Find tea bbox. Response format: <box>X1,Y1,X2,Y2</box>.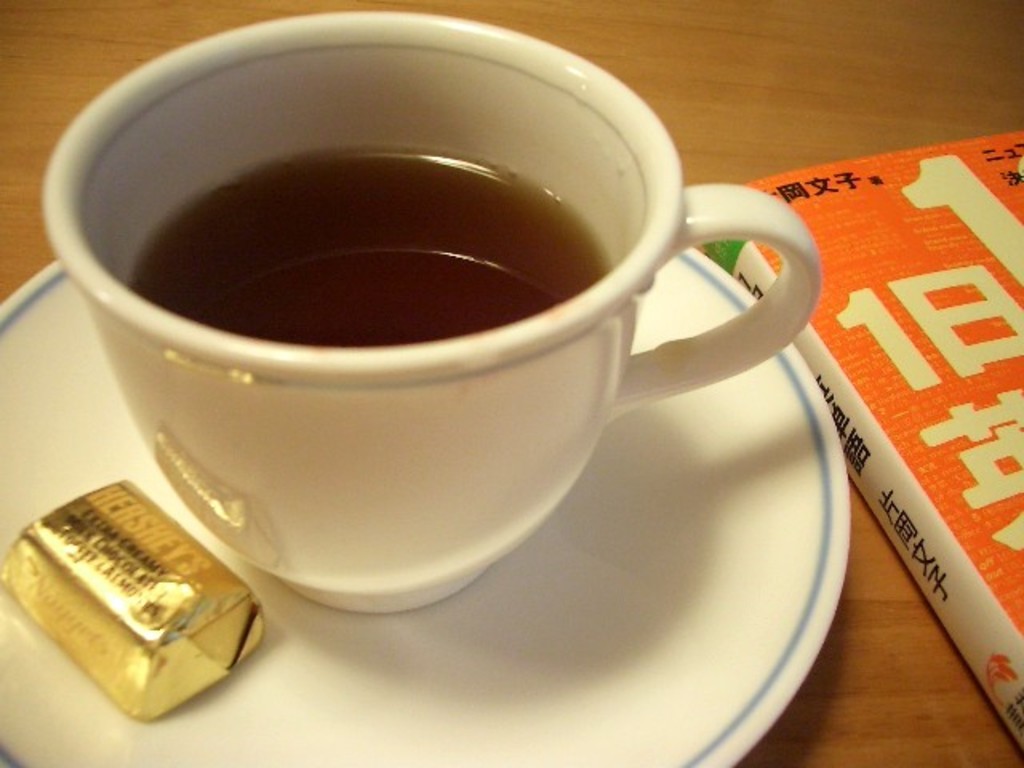
<box>133,155,613,346</box>.
